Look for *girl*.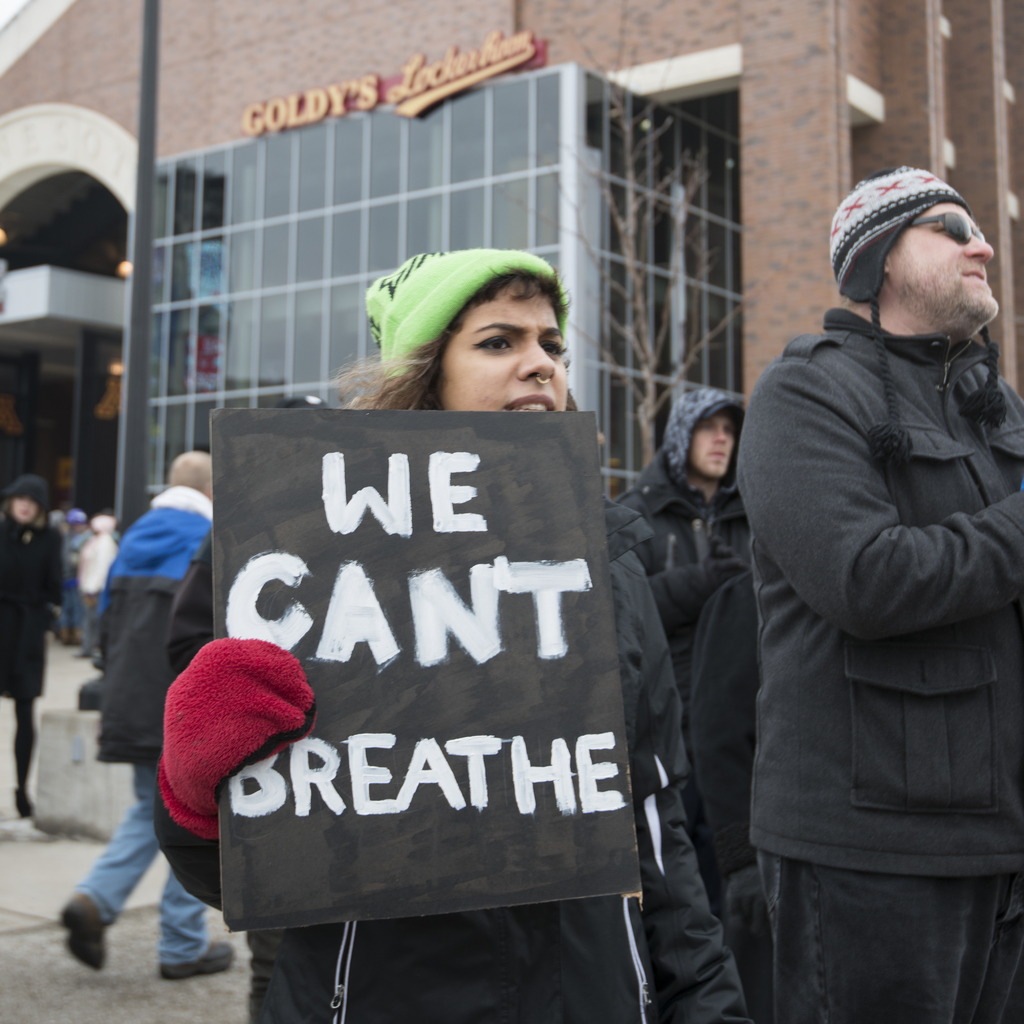
Found: 157:248:792:1005.
